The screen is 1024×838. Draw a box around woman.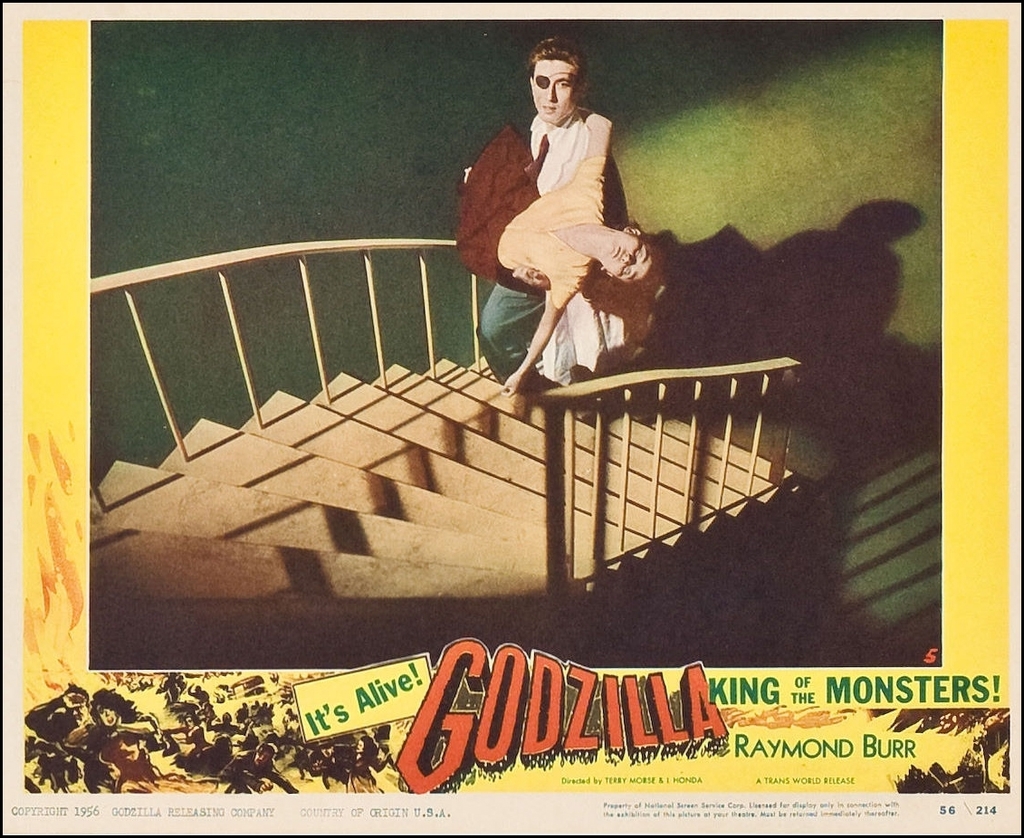
[left=456, top=101, right=661, bottom=394].
